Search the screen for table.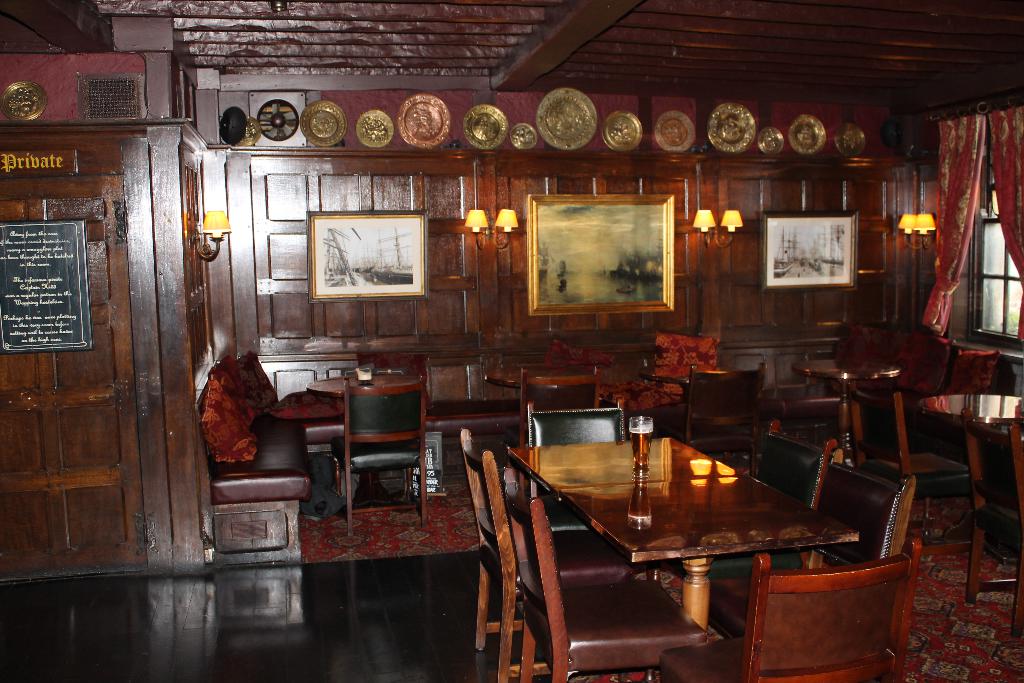
Found at bbox=(794, 359, 900, 463).
